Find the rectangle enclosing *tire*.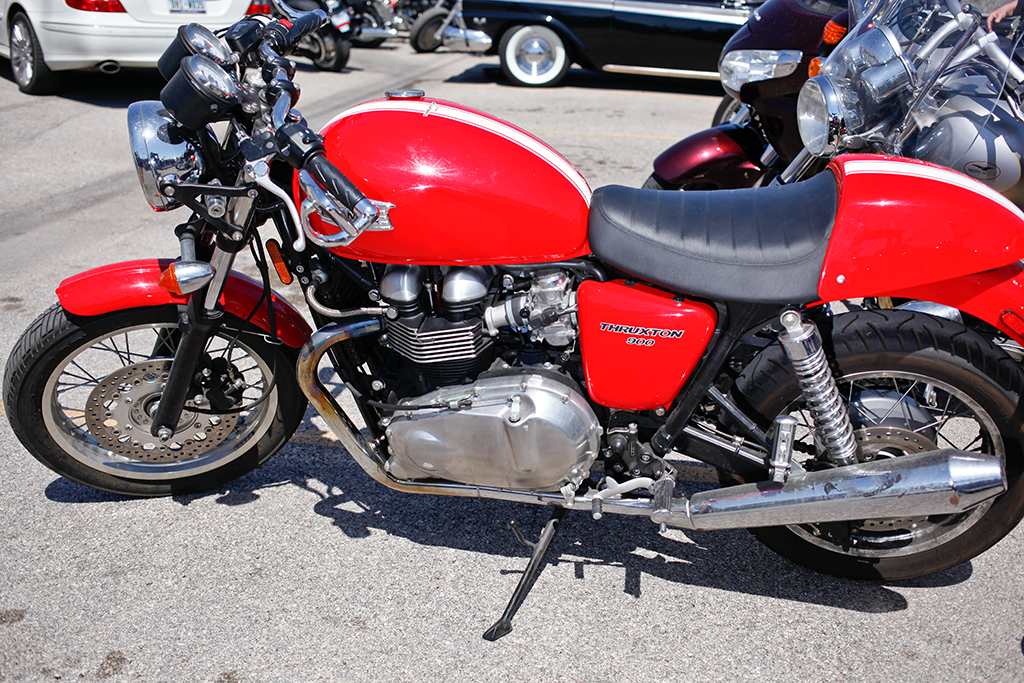
detection(412, 9, 465, 53).
